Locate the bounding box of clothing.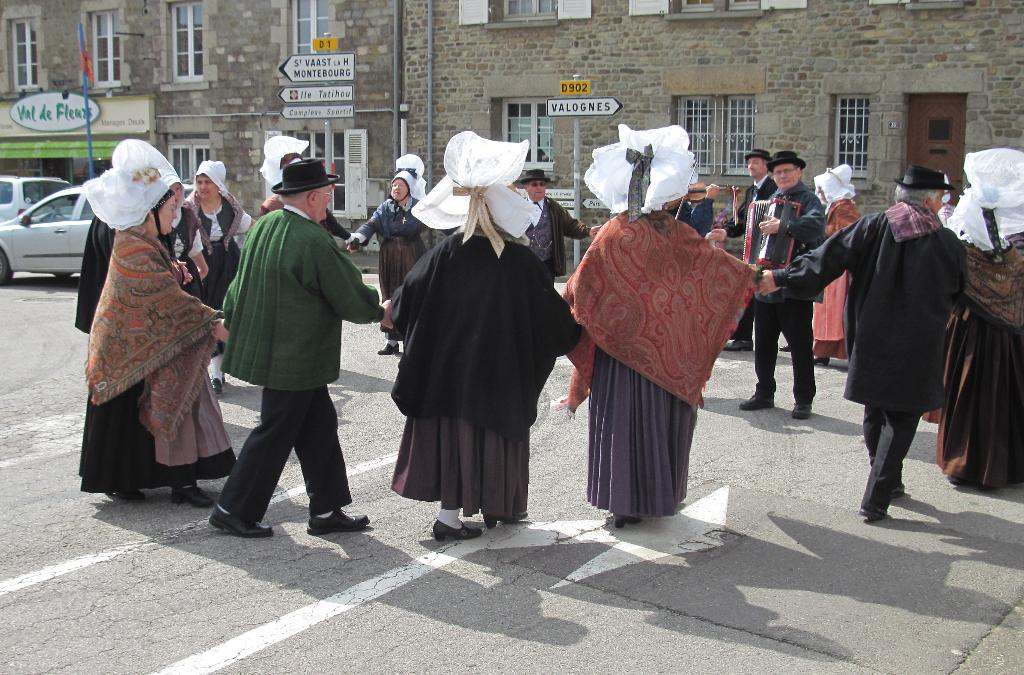
Bounding box: [661, 196, 715, 244].
